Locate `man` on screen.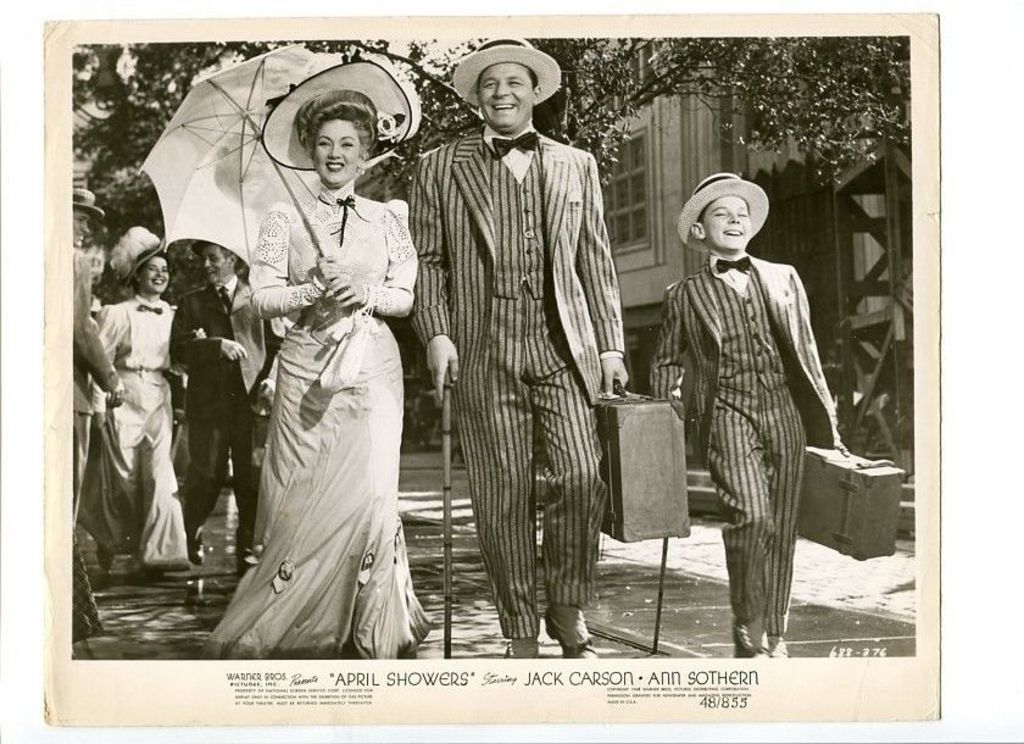
On screen at box=[74, 184, 130, 544].
